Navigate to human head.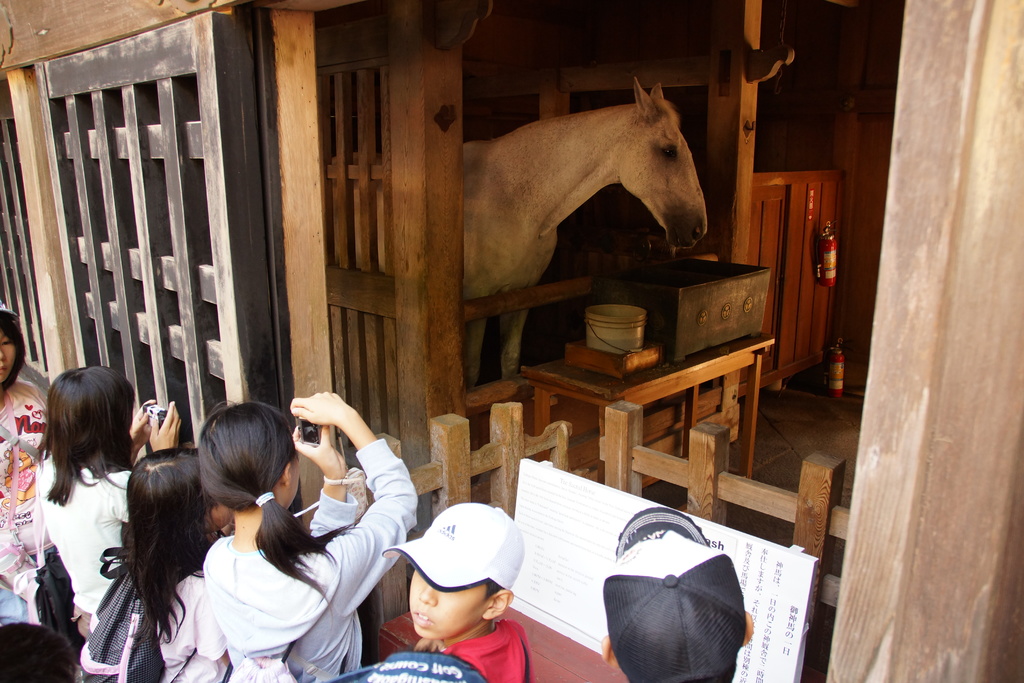
Navigation target: bbox=(367, 654, 491, 682).
